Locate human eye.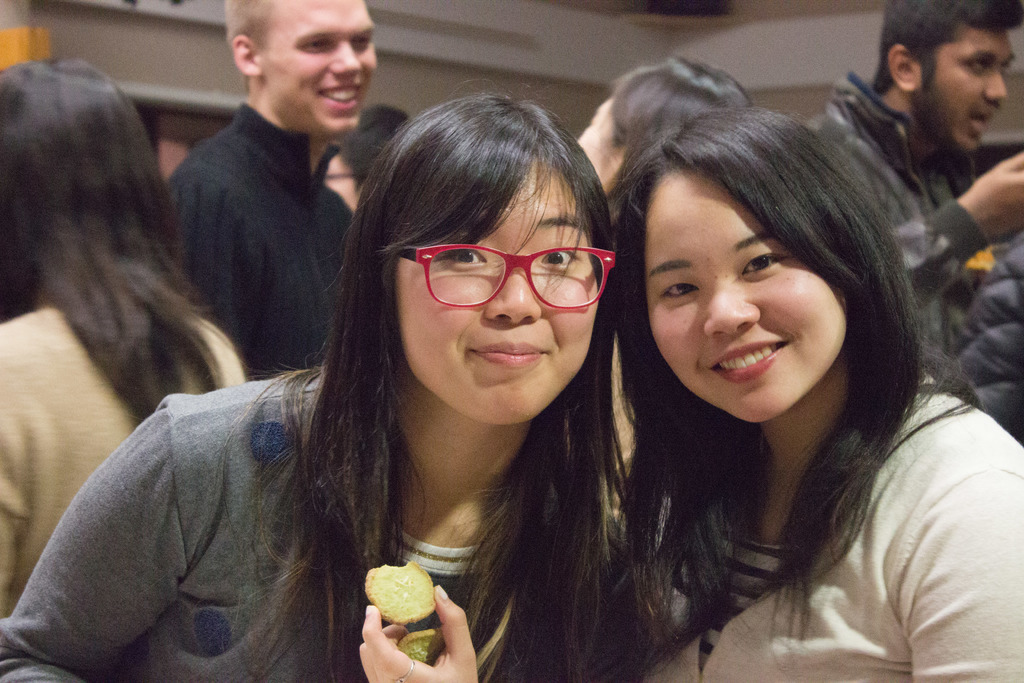
Bounding box: x1=437, y1=243, x2=490, y2=270.
